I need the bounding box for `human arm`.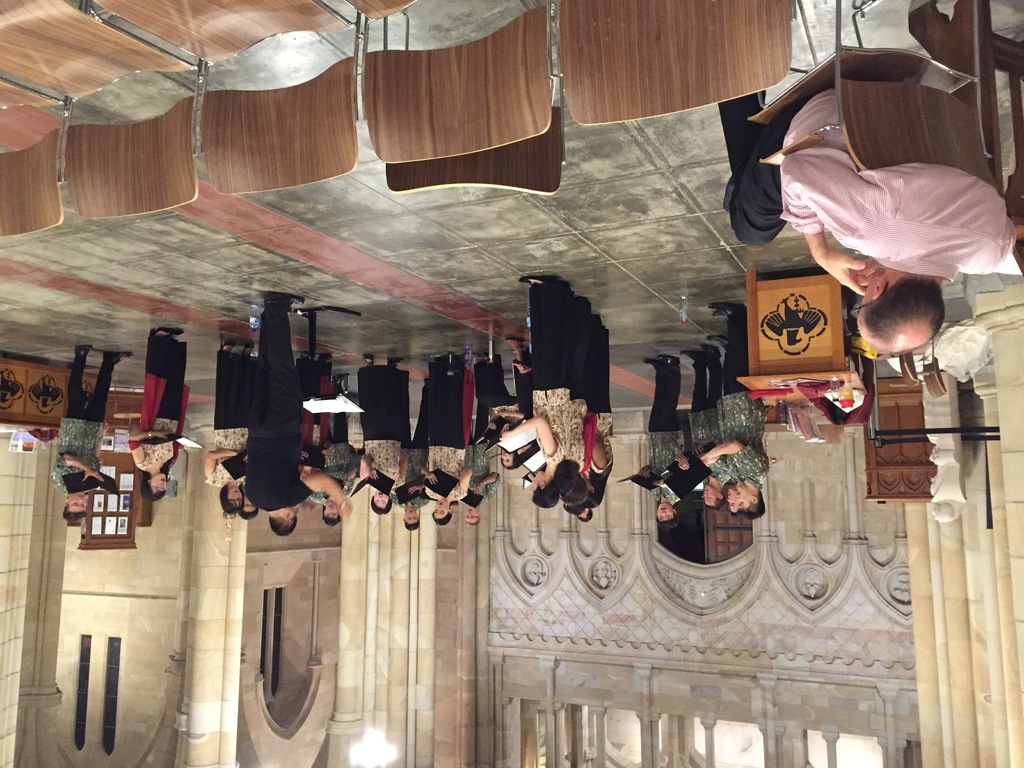
Here it is: BBox(496, 412, 568, 468).
